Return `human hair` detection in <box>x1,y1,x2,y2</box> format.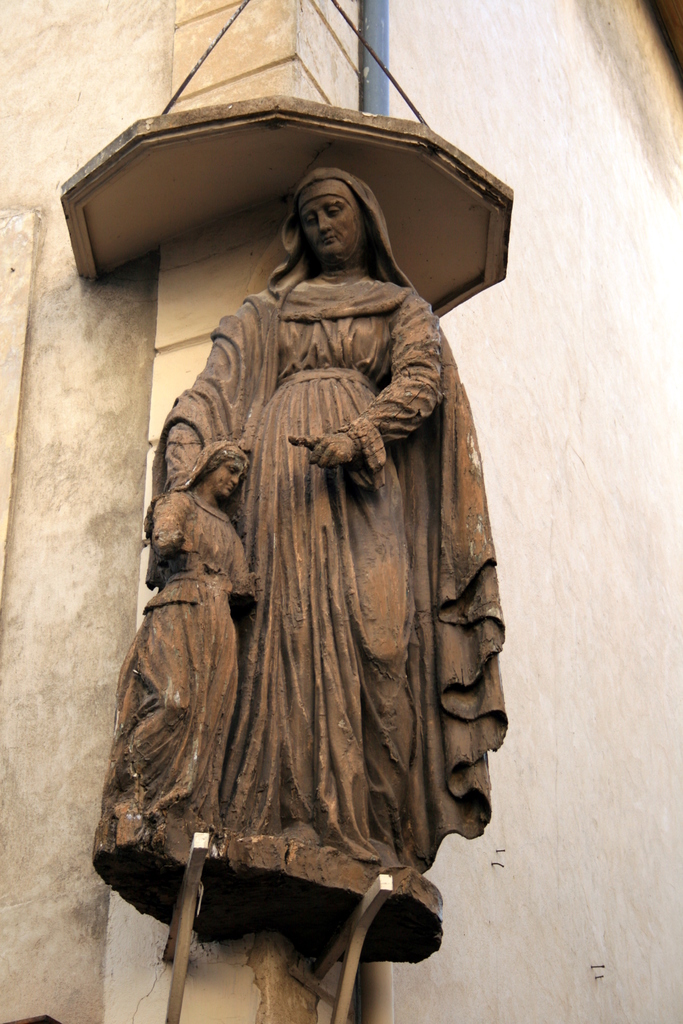
<box>224,442,254,469</box>.
